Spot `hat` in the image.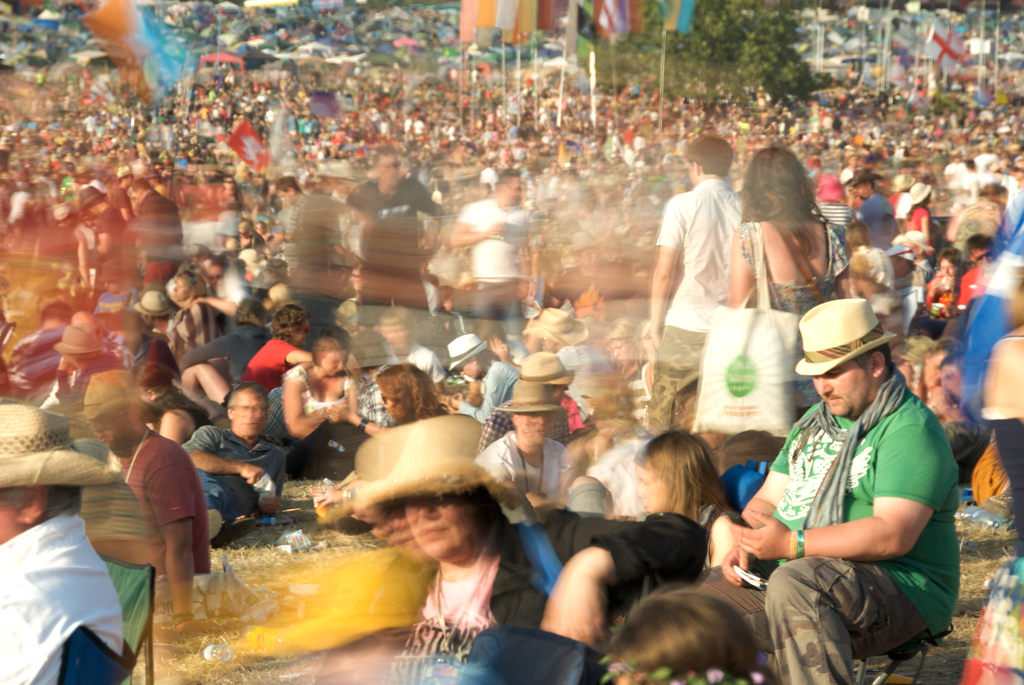
`hat` found at 519, 305, 595, 342.
